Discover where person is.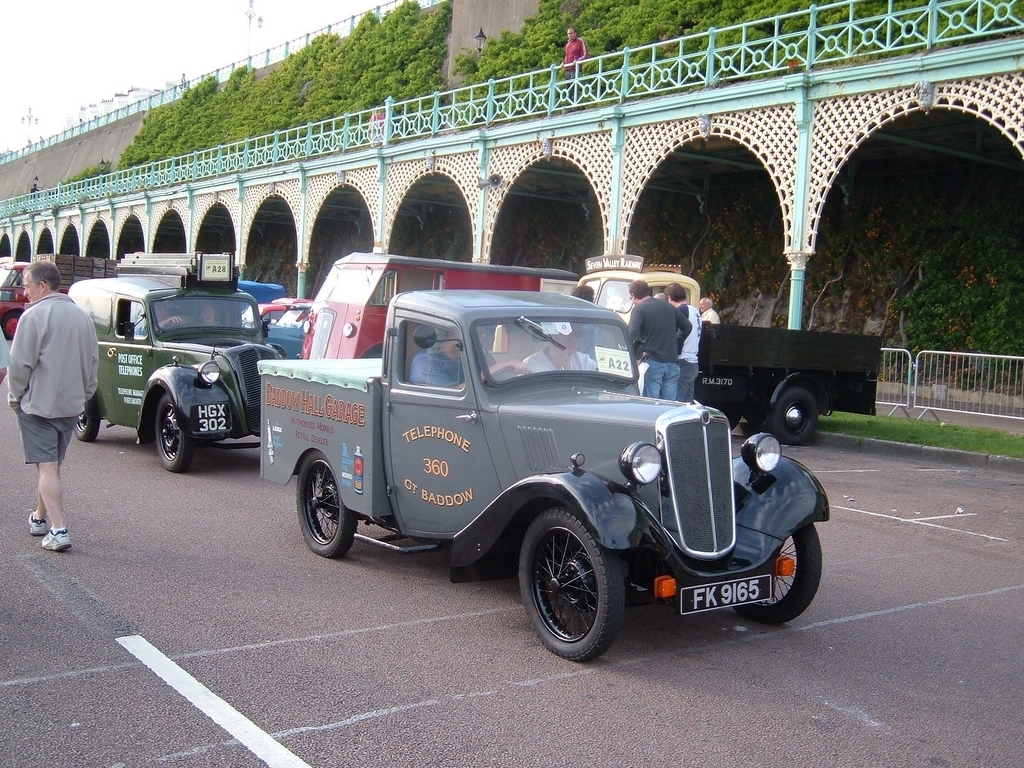
Discovered at 135/302/183/338.
